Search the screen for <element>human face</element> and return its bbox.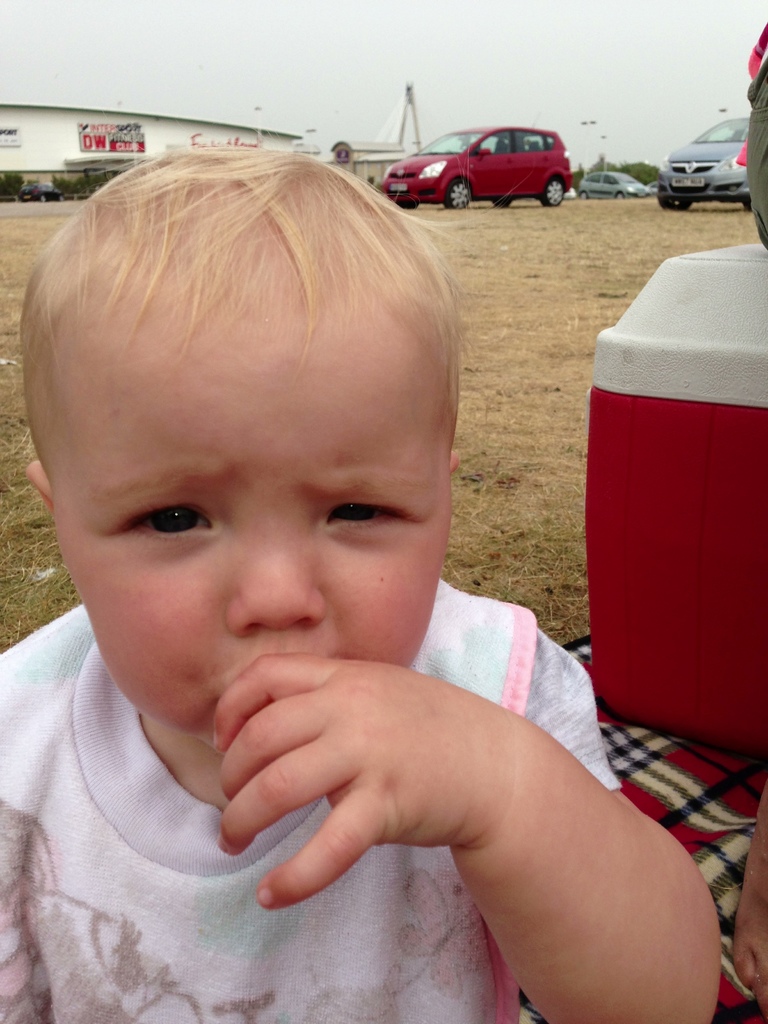
Found: (x1=51, y1=307, x2=452, y2=746).
